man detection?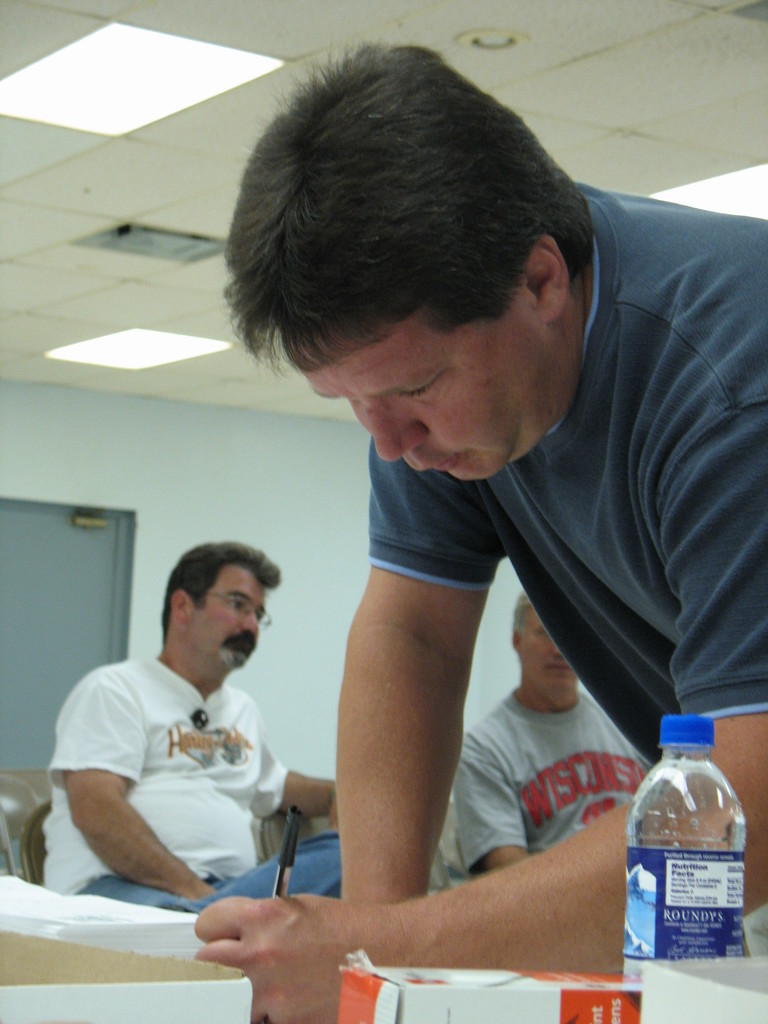
(left=455, top=586, right=649, bottom=872)
